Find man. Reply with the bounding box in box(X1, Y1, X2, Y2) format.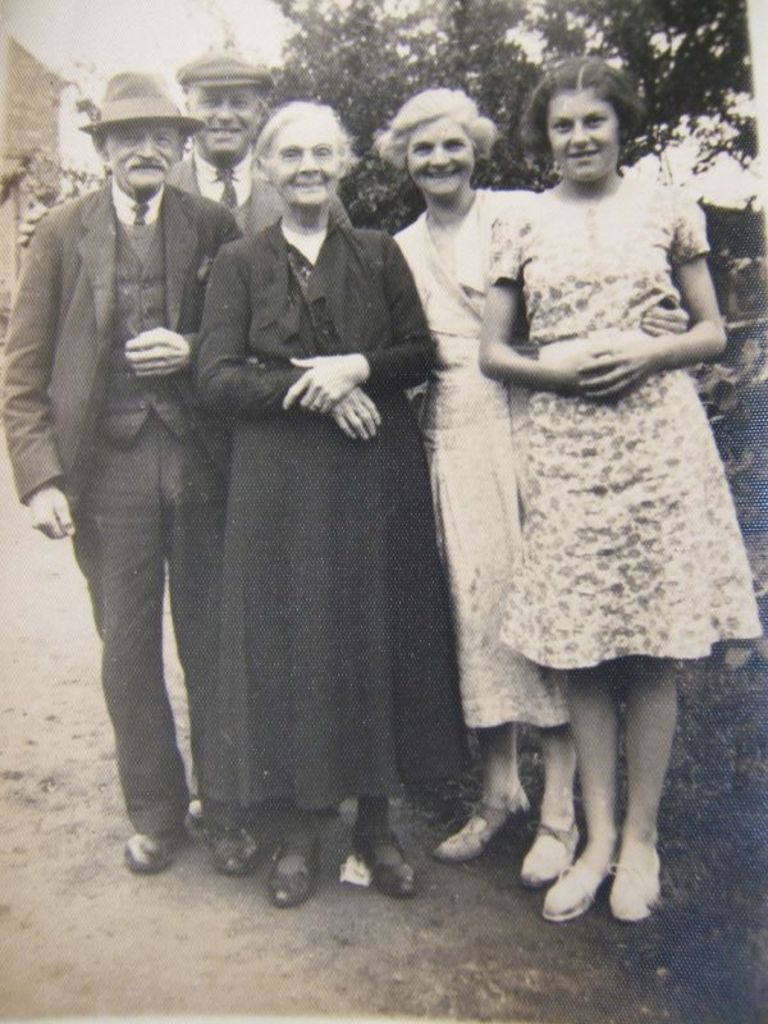
box(156, 45, 351, 831).
